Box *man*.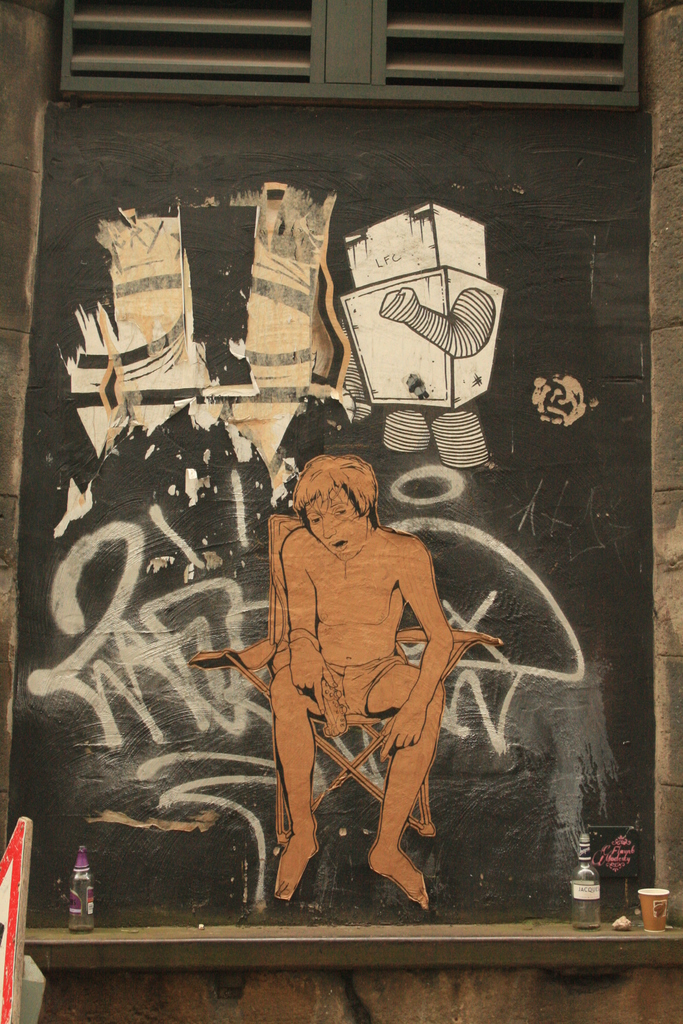
box(265, 457, 462, 902).
